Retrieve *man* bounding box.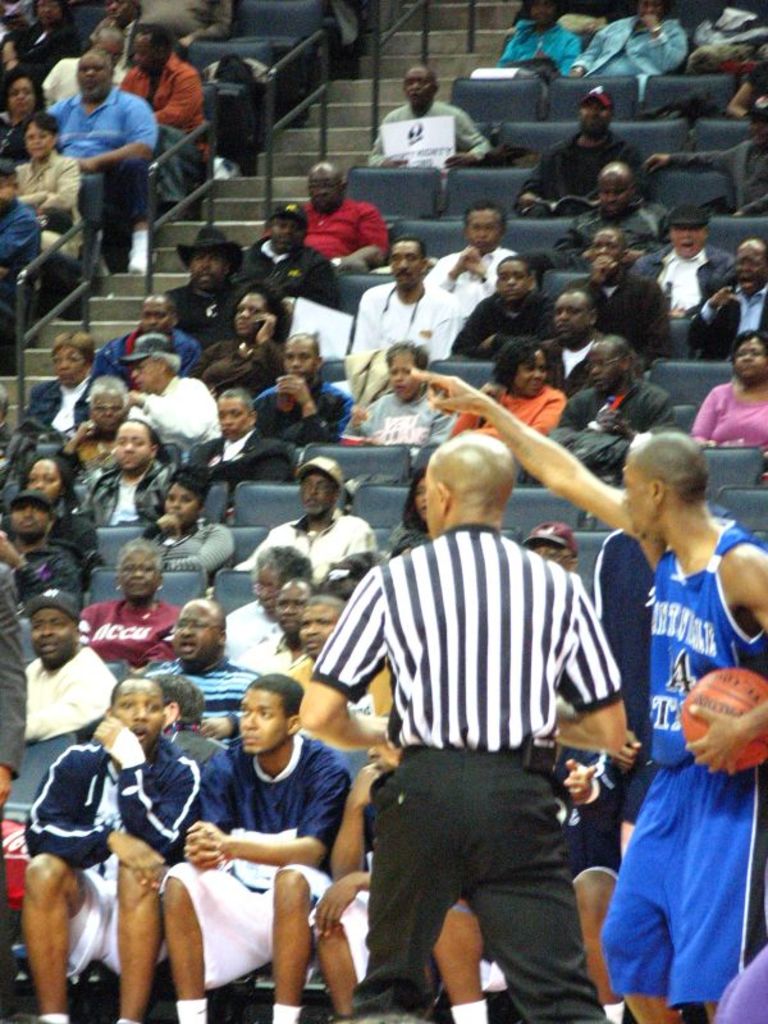
Bounding box: pyautogui.locateOnScreen(234, 570, 323, 672).
